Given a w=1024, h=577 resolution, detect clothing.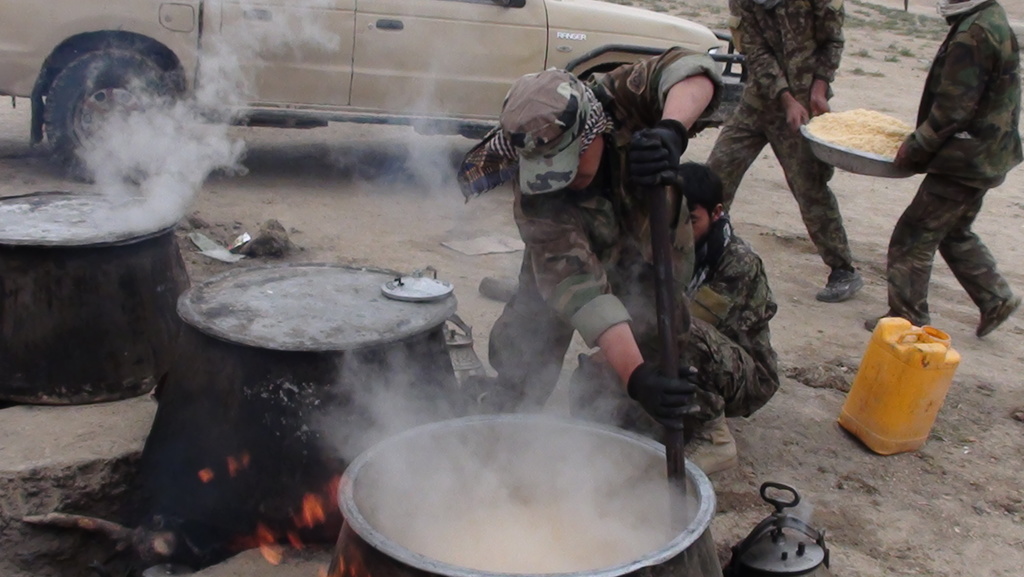
<region>887, 0, 1022, 331</region>.
